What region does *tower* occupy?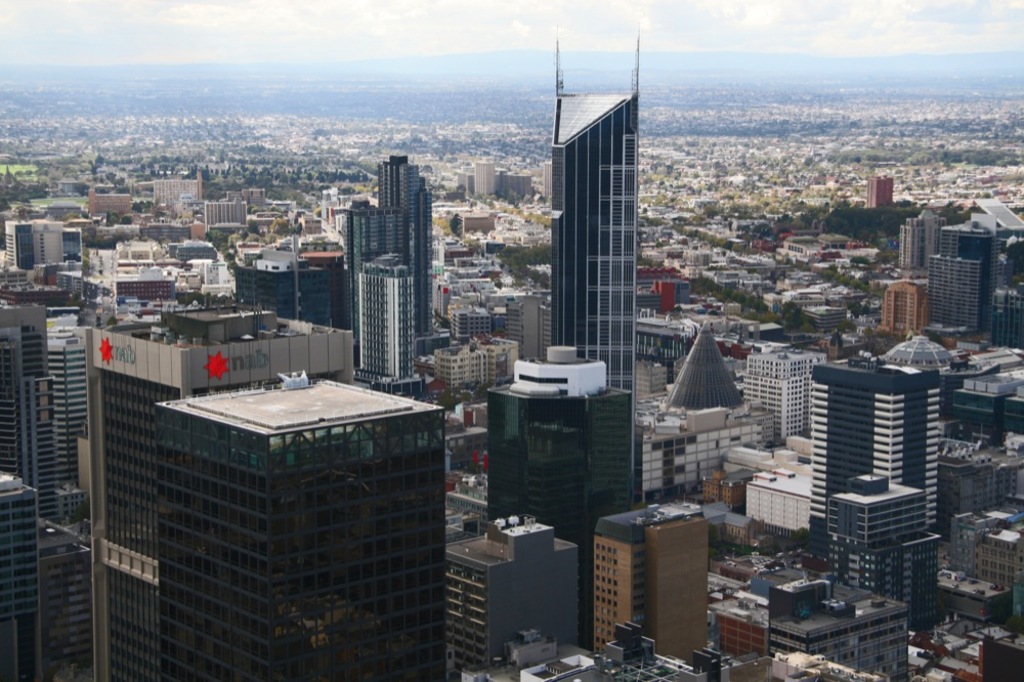
box=[331, 148, 438, 429].
